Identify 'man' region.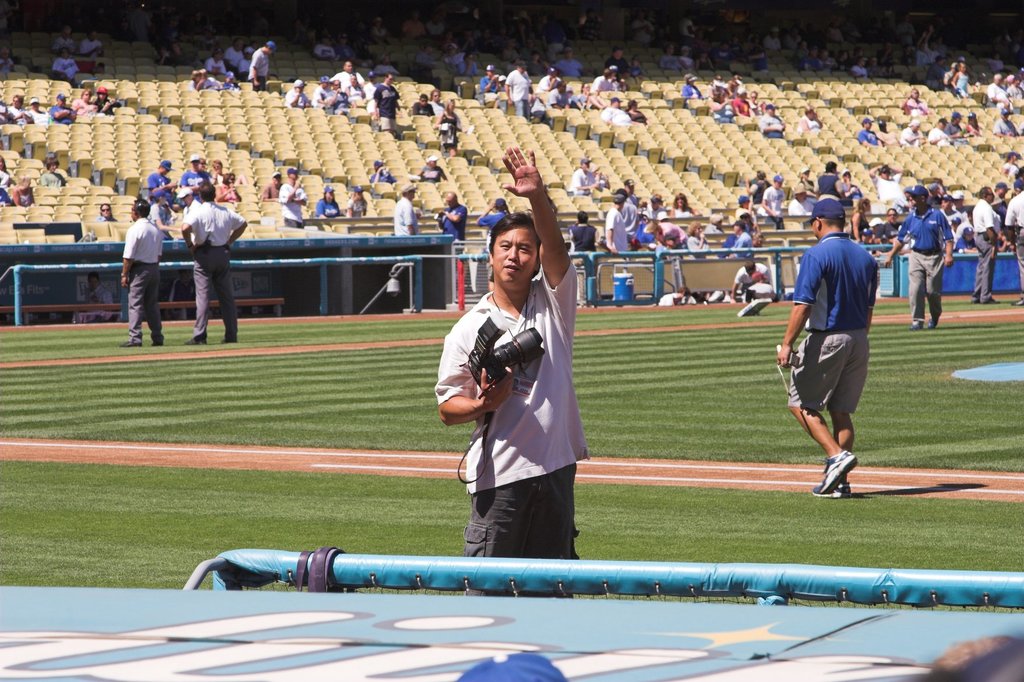
Region: pyautogui.locateOnScreen(773, 196, 881, 500).
